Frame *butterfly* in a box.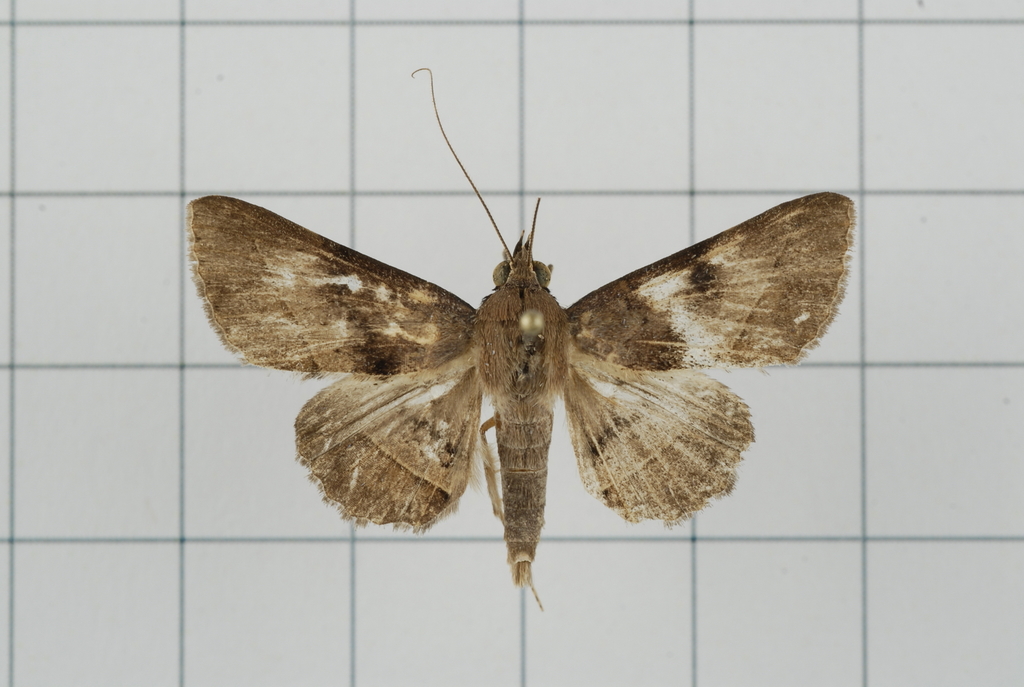
box(200, 67, 863, 593).
